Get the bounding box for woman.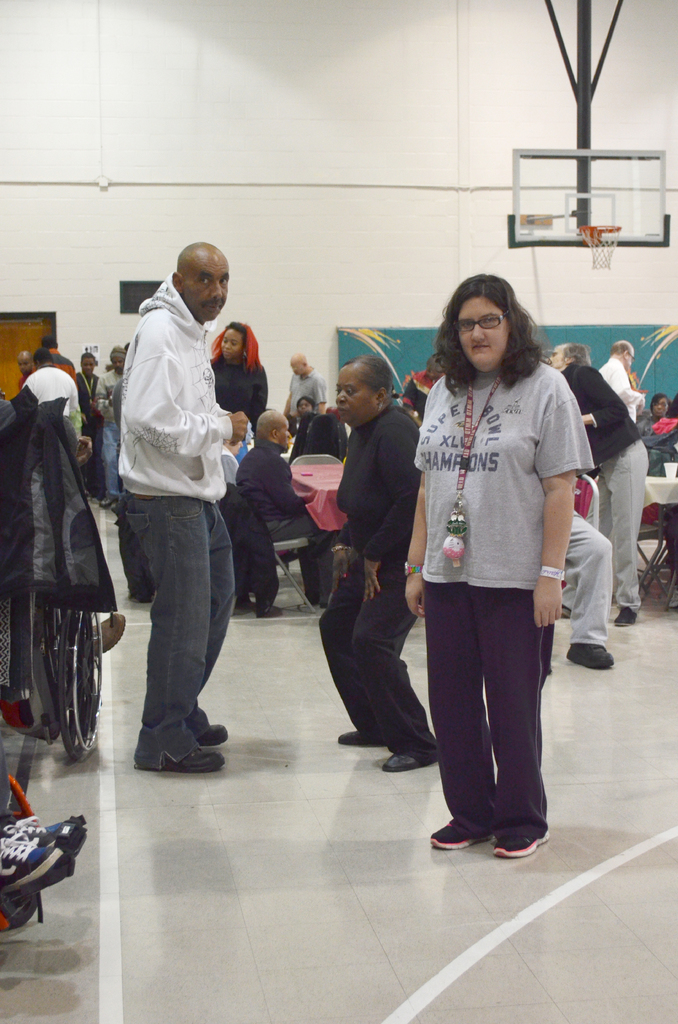
region(387, 266, 593, 856).
